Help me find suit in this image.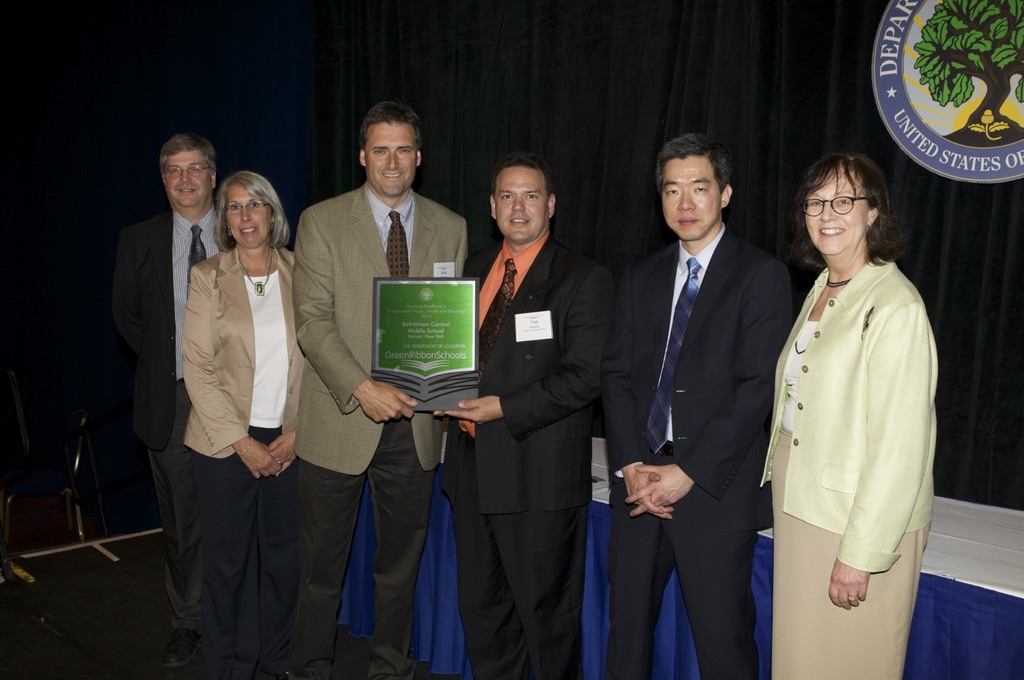
Found it: [left=189, top=240, right=301, bottom=660].
